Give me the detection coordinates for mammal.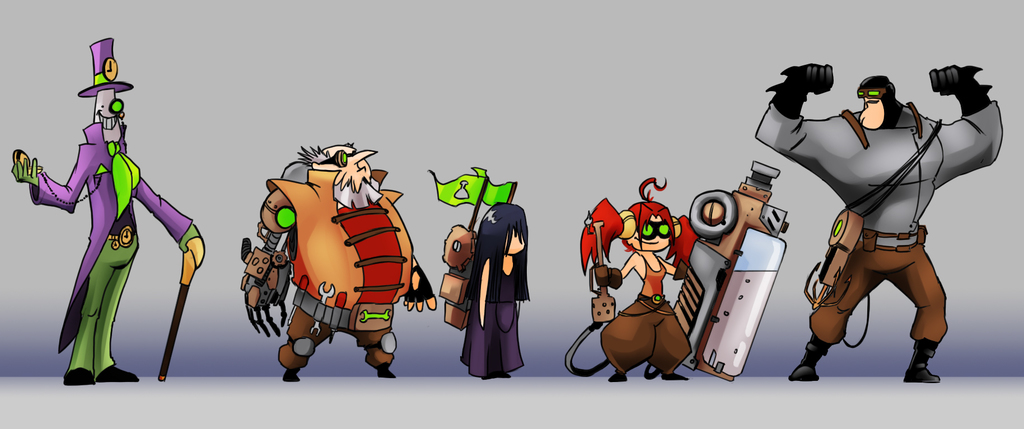
rect(774, 72, 982, 375).
